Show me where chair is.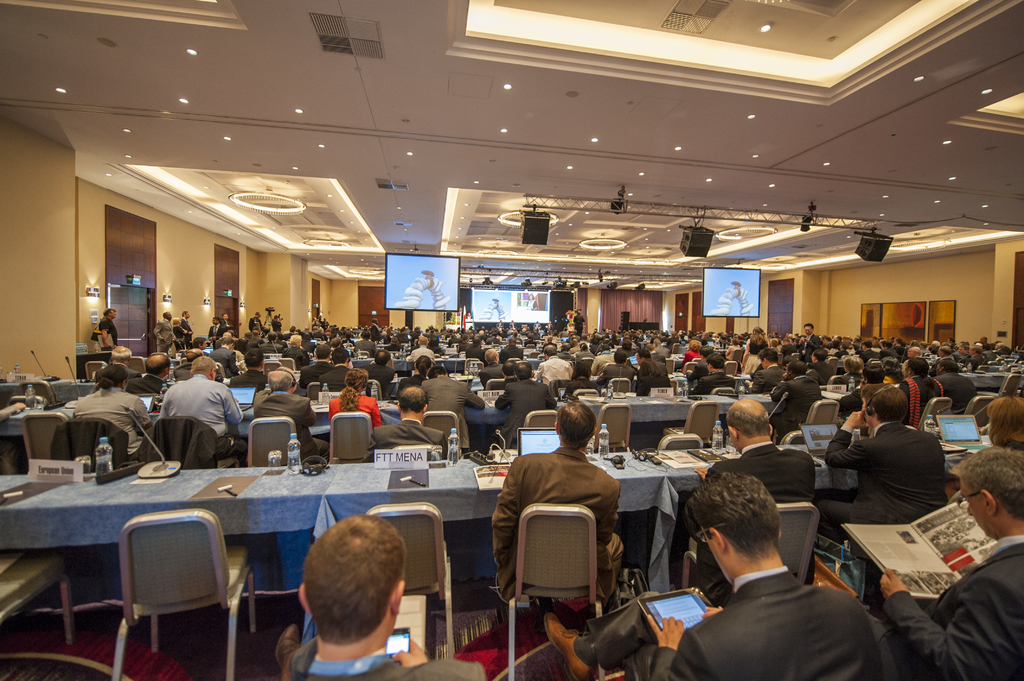
chair is at crop(707, 387, 734, 397).
